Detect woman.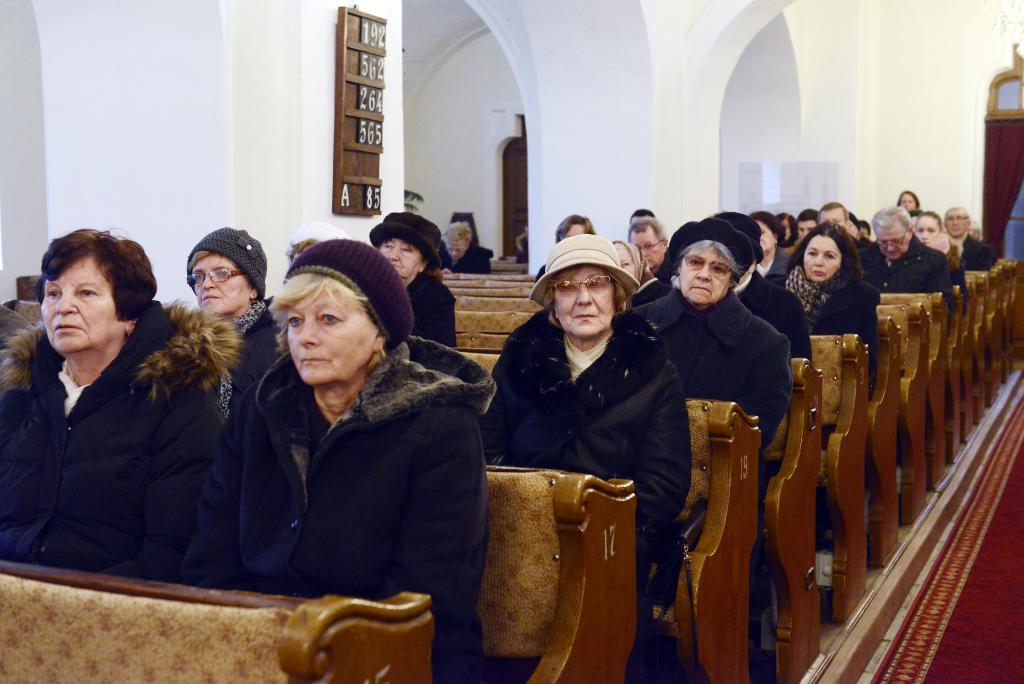
Detected at Rect(185, 229, 286, 418).
